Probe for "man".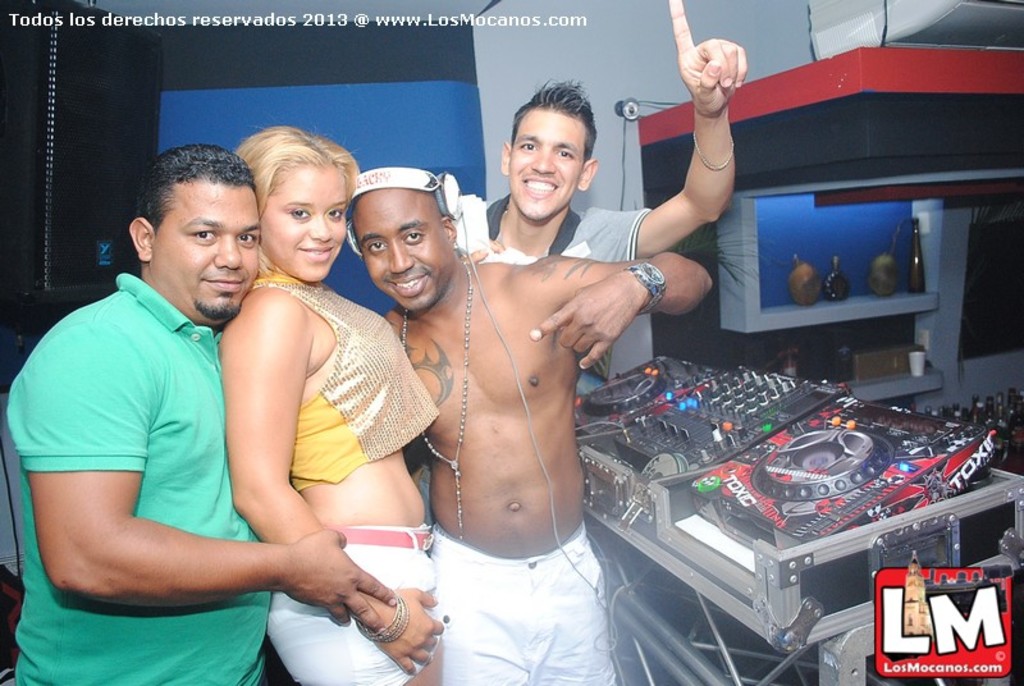
Probe result: bbox=(24, 146, 284, 644).
